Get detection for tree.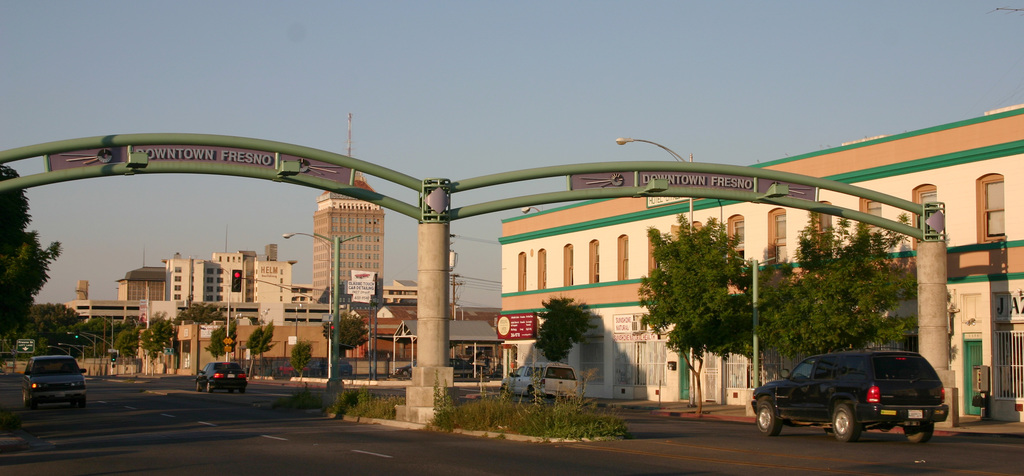
Detection: 761,211,924,377.
